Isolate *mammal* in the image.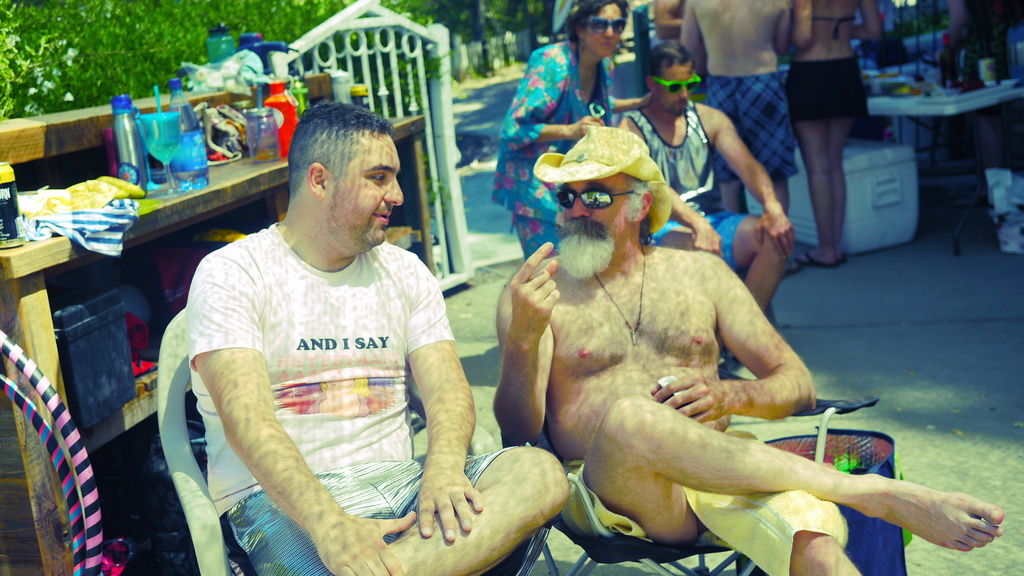
Isolated region: <region>778, 0, 881, 265</region>.
